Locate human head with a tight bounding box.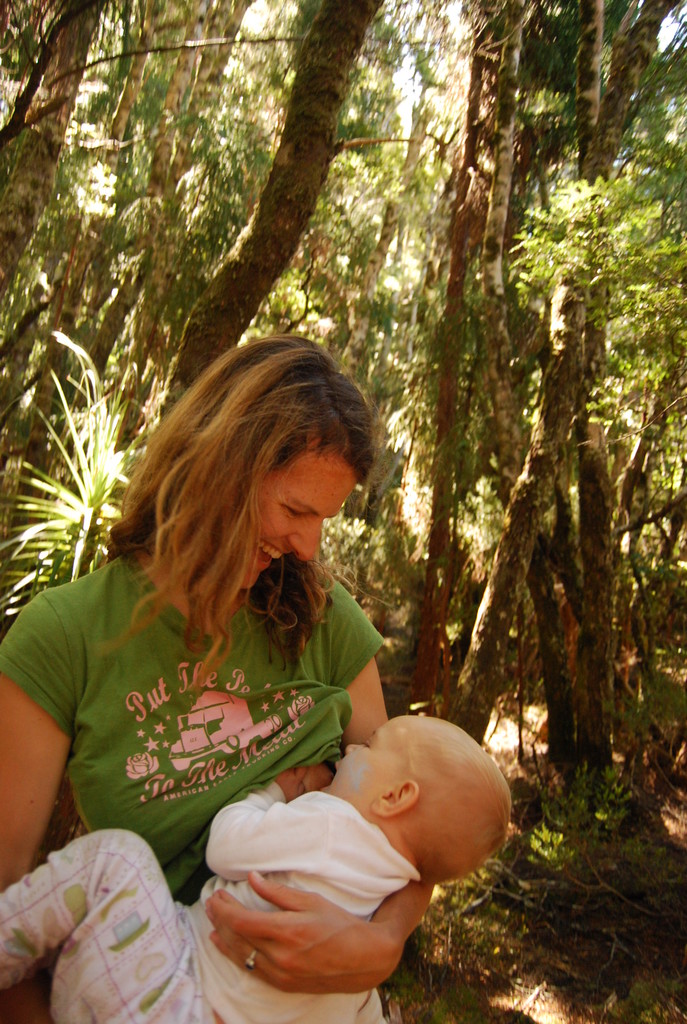
<bbox>143, 333, 379, 602</bbox>.
